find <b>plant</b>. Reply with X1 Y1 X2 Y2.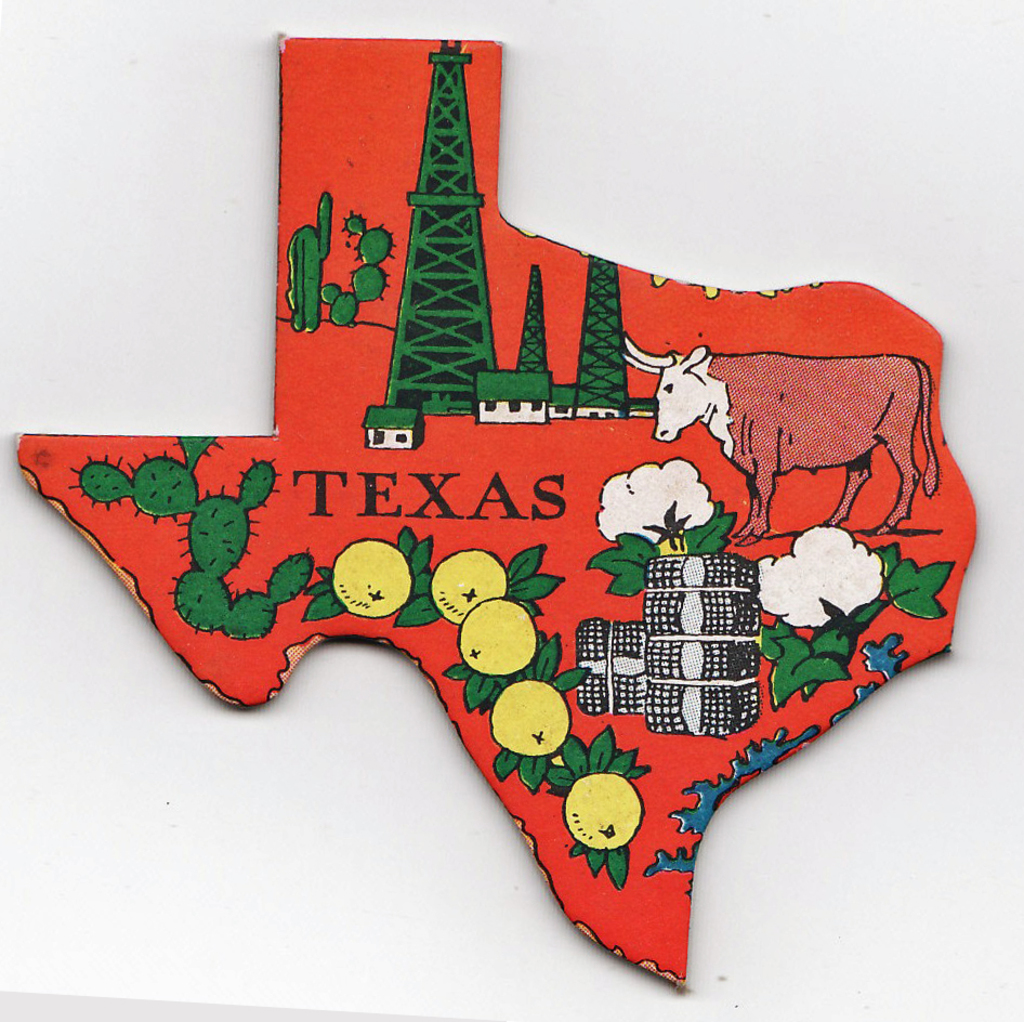
63 422 321 656.
